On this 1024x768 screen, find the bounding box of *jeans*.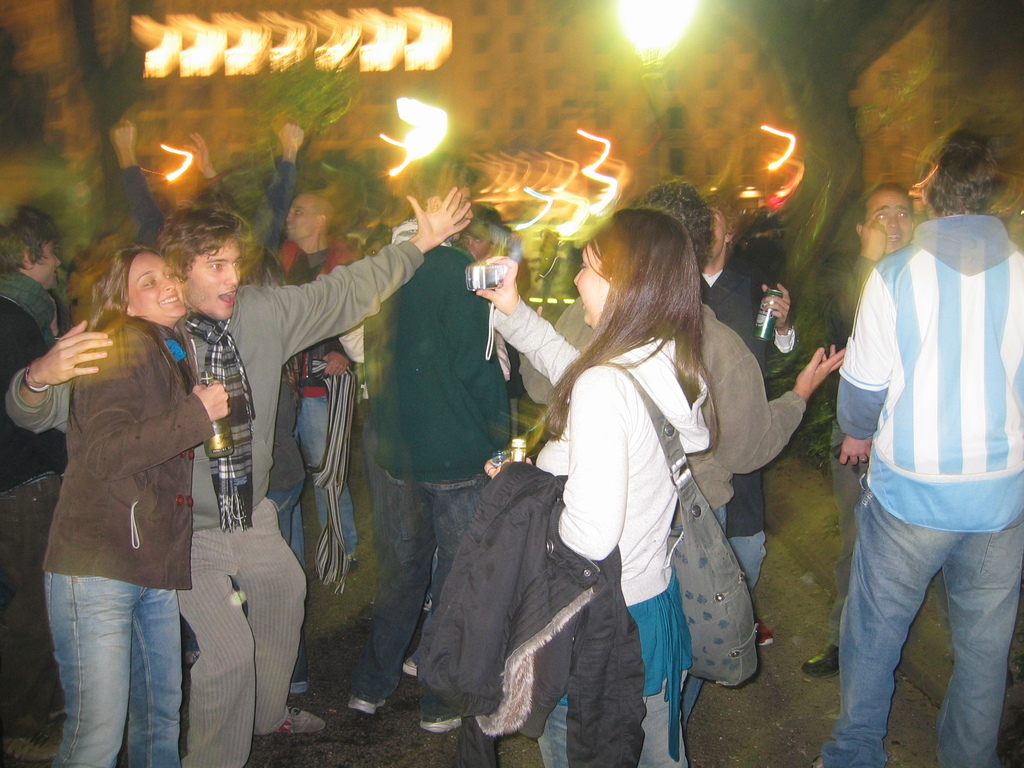
Bounding box: BBox(52, 556, 188, 764).
